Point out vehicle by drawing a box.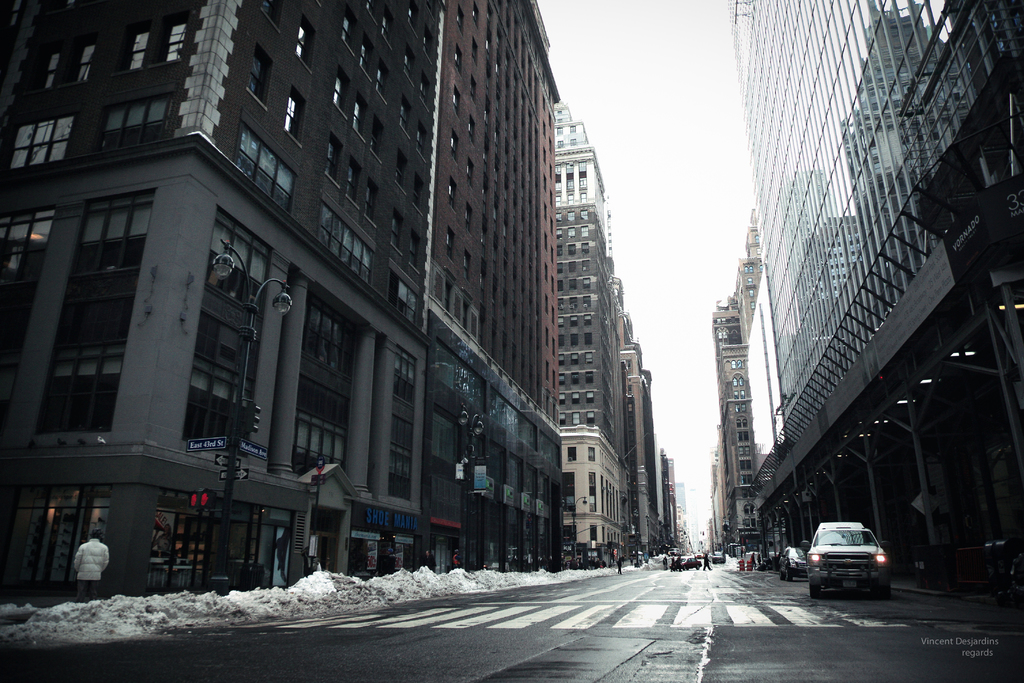
BBox(774, 545, 807, 580).
